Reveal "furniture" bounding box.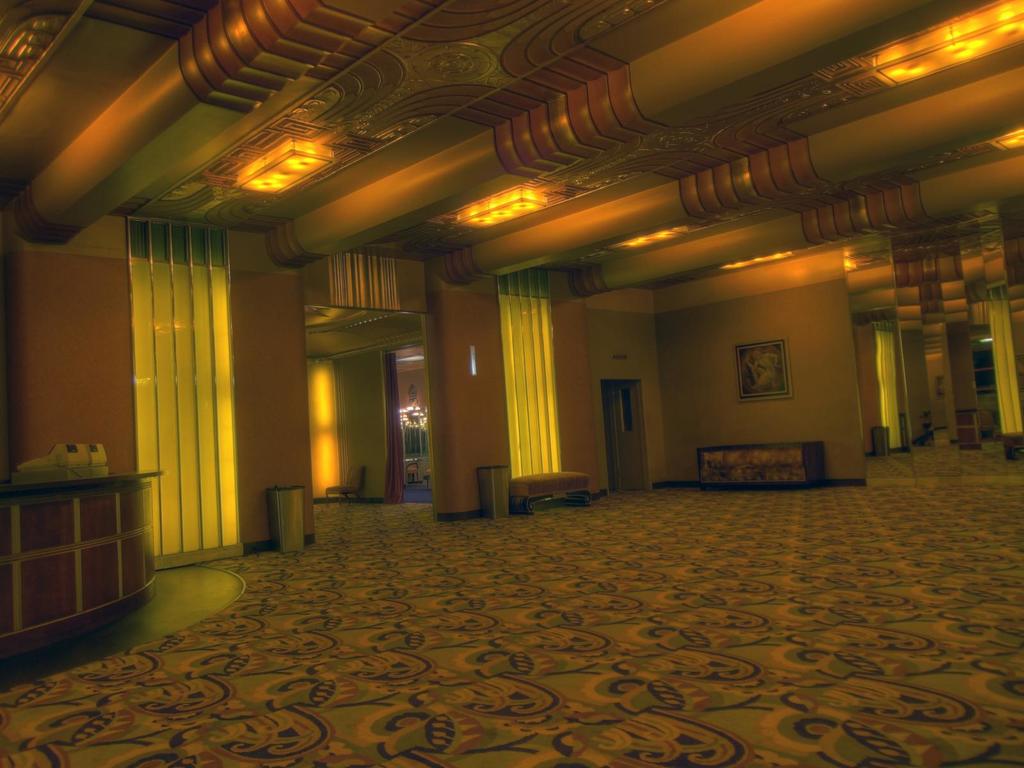
Revealed: BBox(0, 466, 172, 657).
